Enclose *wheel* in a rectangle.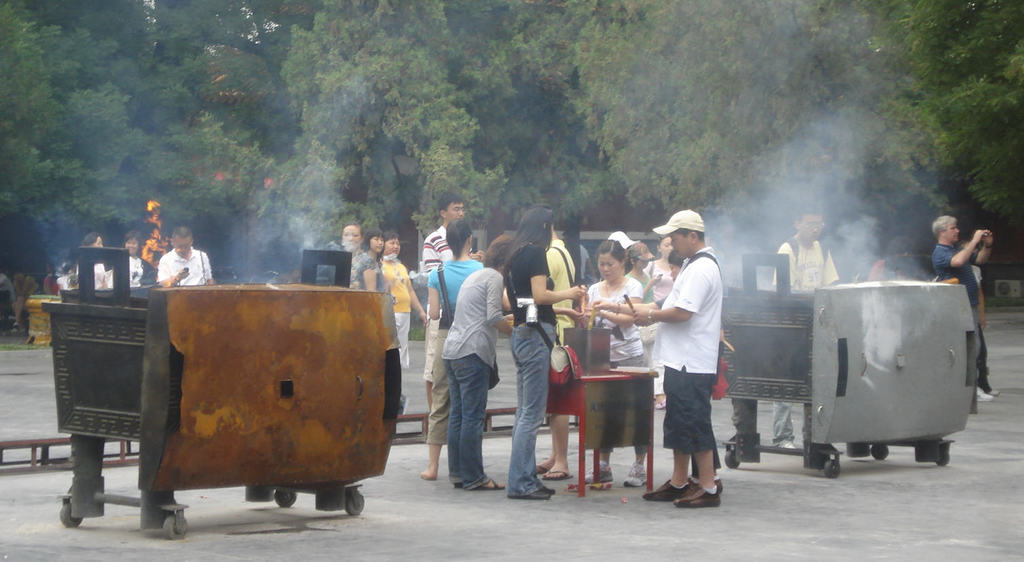
x1=162 y1=514 x2=192 y2=544.
